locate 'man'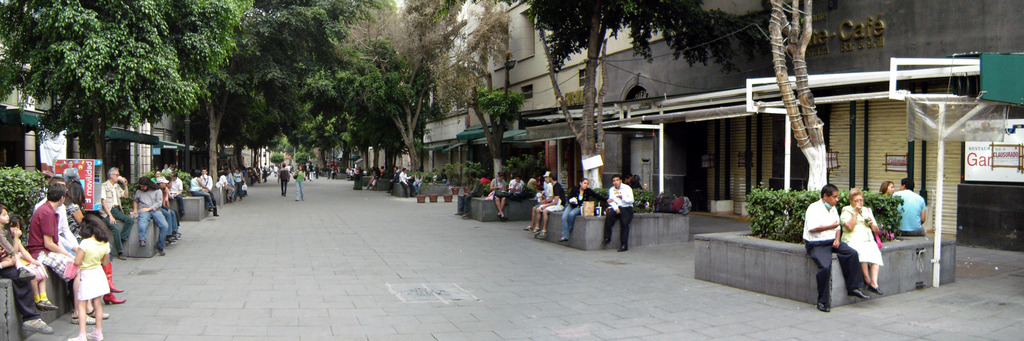
box=[604, 175, 635, 249]
